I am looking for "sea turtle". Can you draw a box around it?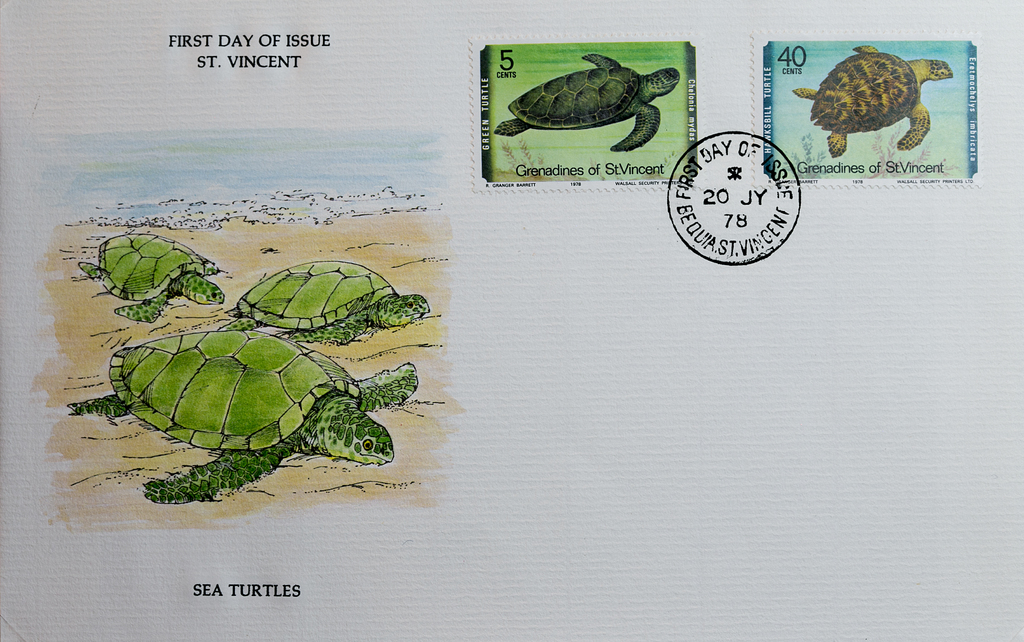
Sure, the bounding box is bbox=[215, 259, 430, 344].
